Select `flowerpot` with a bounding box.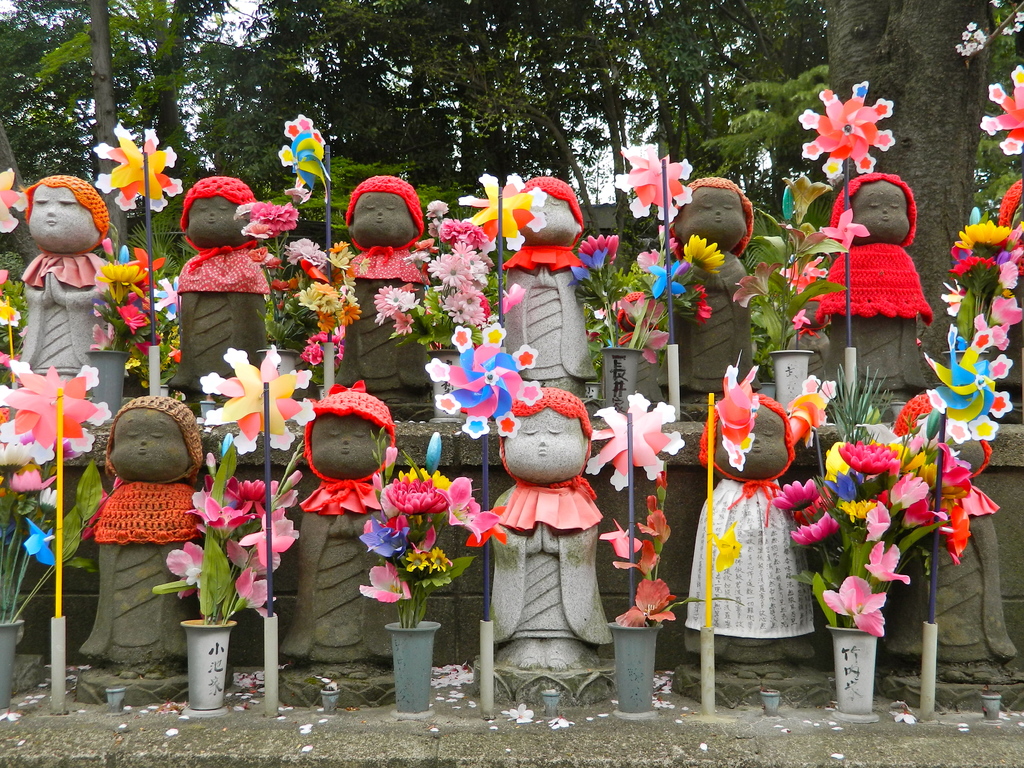
[left=599, top=346, right=644, bottom=415].
